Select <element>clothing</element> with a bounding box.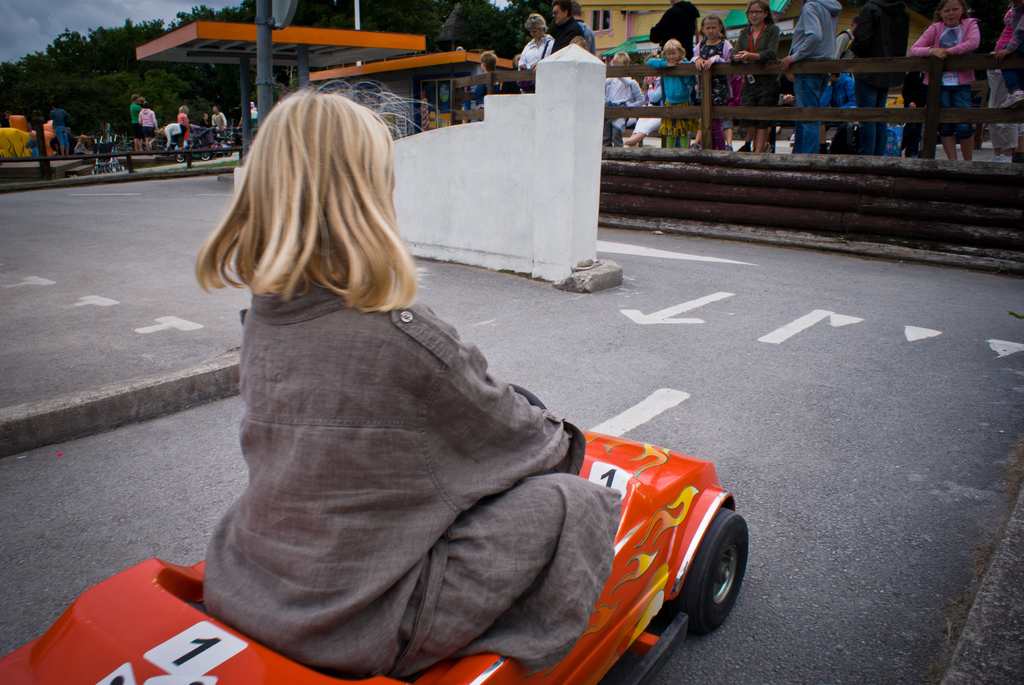
{"left": 687, "top": 39, "right": 733, "bottom": 128}.
